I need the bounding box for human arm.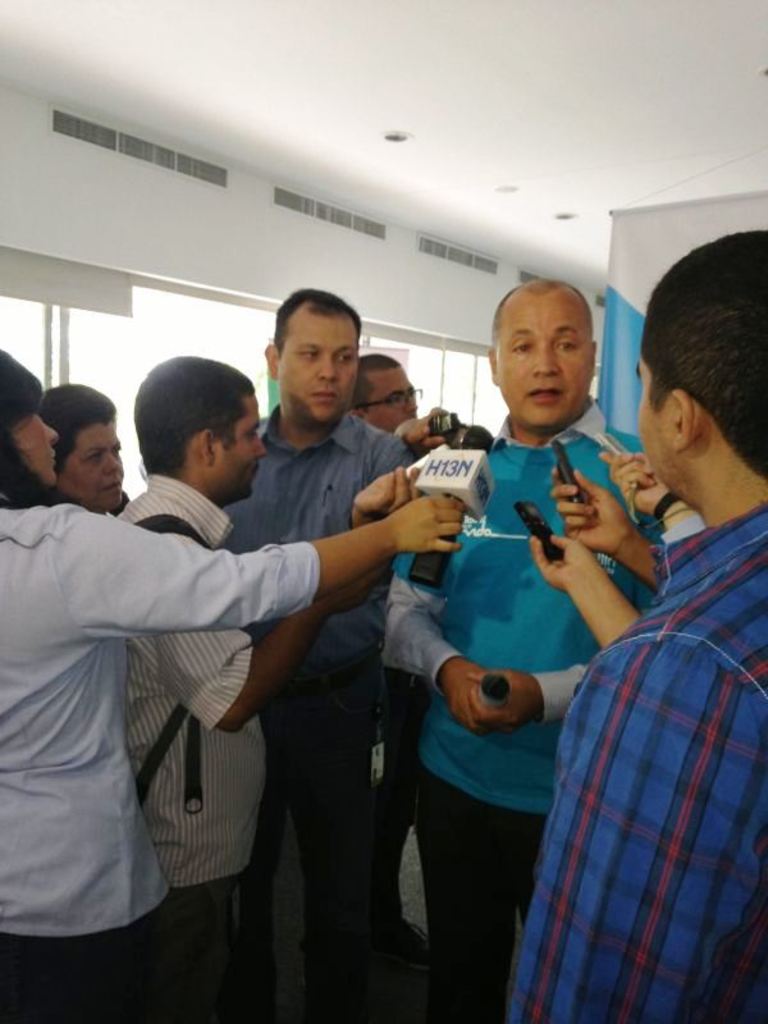
Here it is: region(552, 461, 658, 582).
